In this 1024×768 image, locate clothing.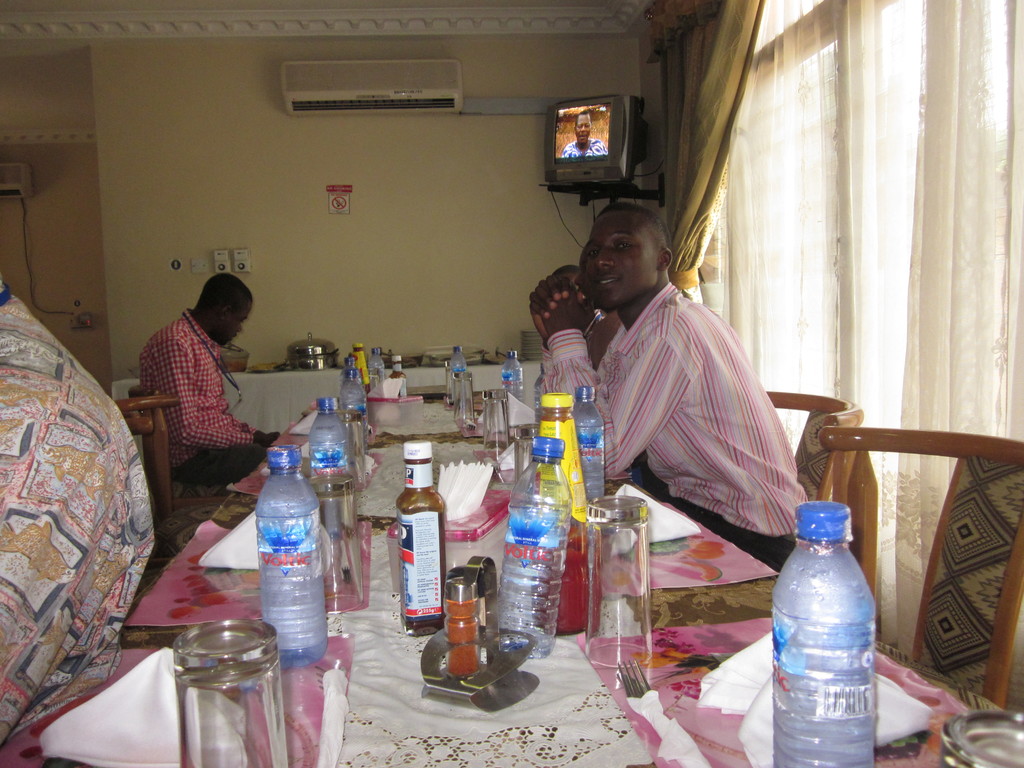
Bounding box: 588,307,621,373.
